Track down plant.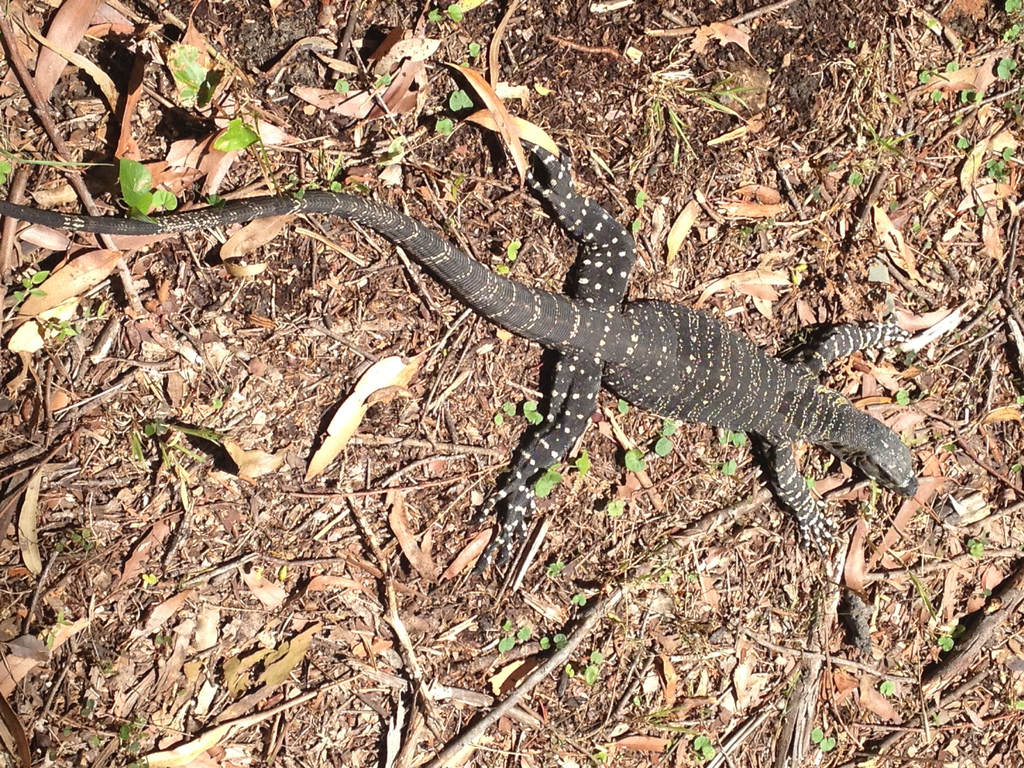
Tracked to (981,145,1018,177).
